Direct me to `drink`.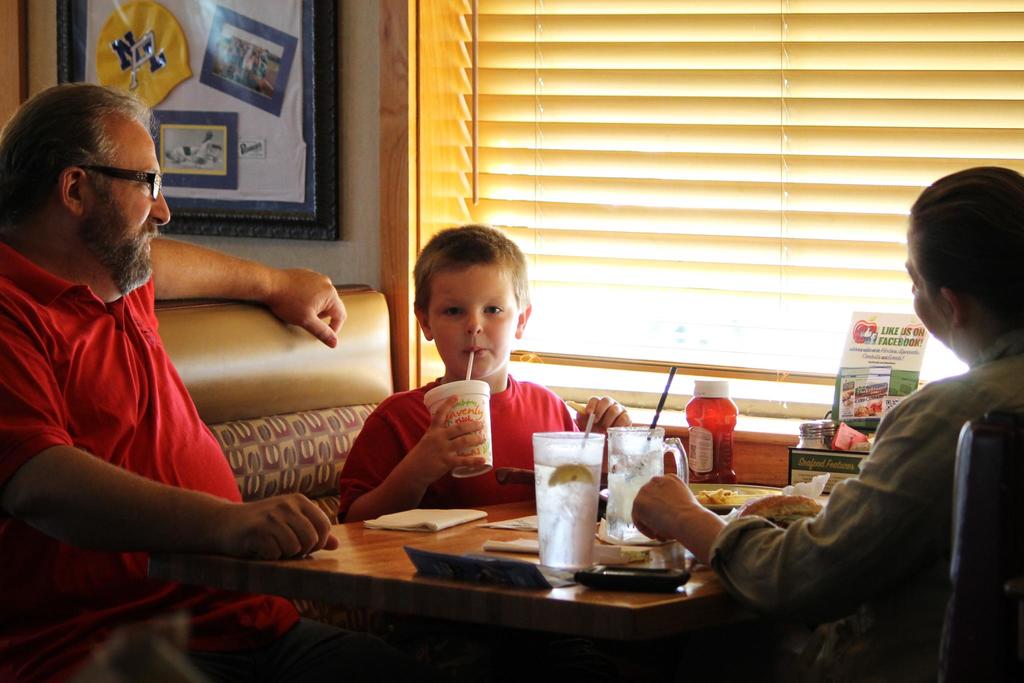
Direction: 547:448:614:568.
